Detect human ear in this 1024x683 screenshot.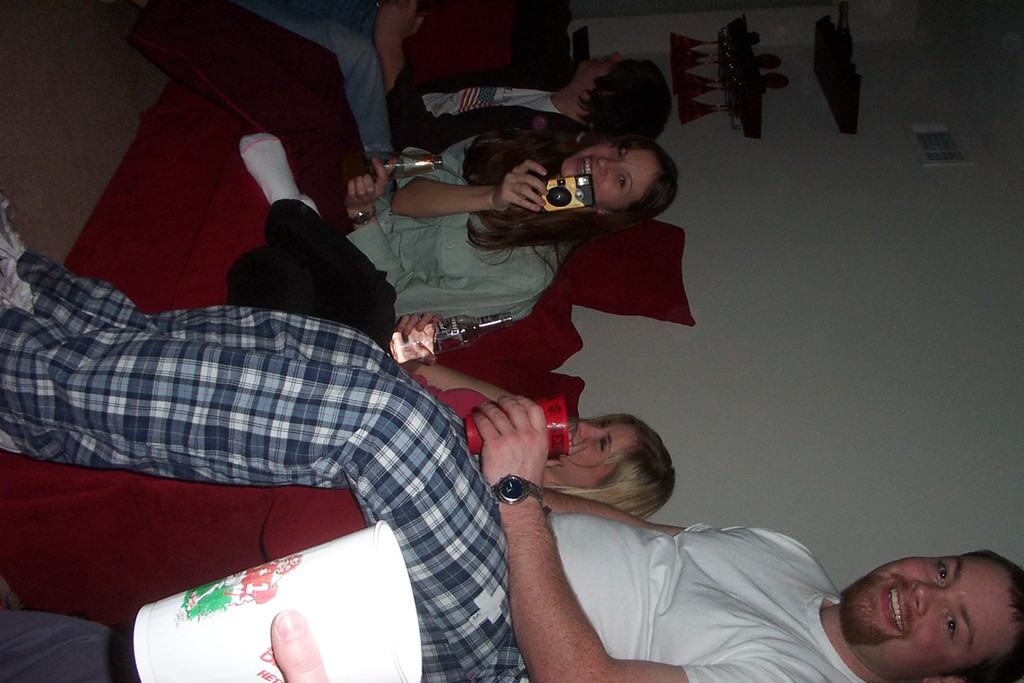
Detection: {"x1": 926, "y1": 675, "x2": 963, "y2": 682}.
